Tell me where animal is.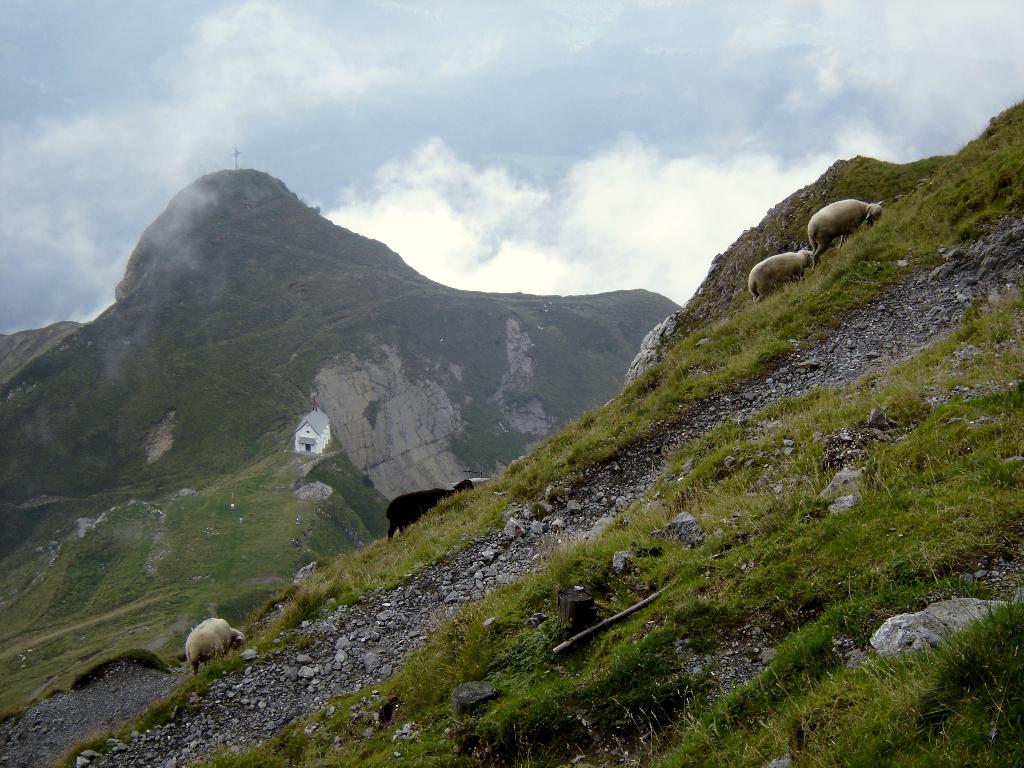
animal is at <bbox>746, 244, 820, 301</bbox>.
